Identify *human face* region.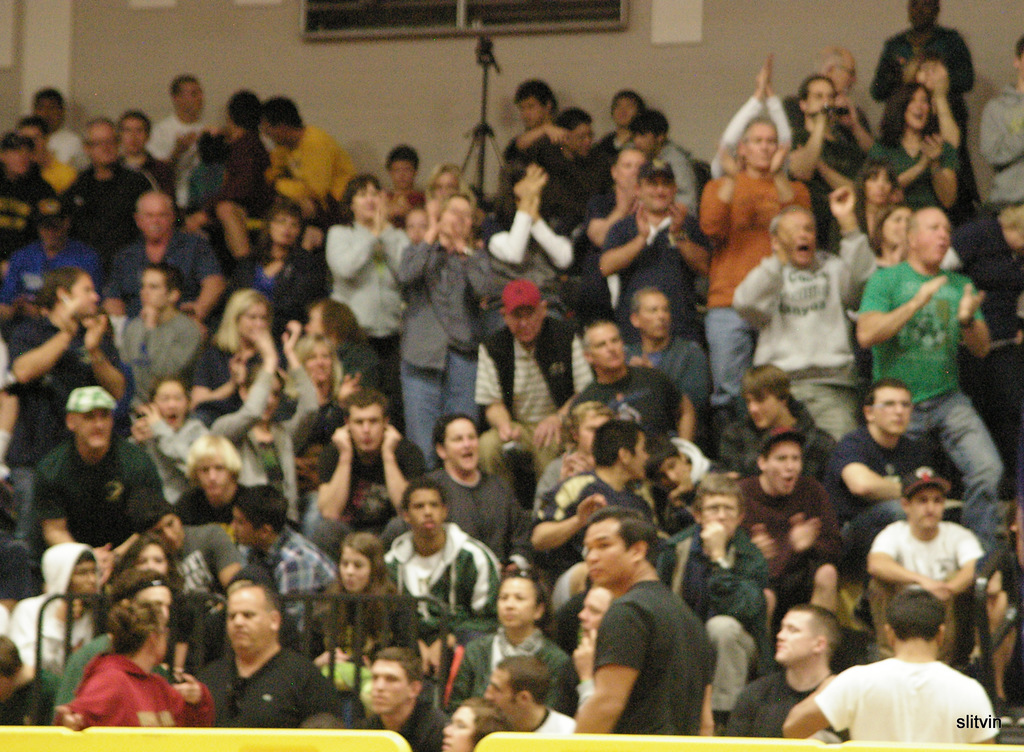
Region: 777/609/815/660.
